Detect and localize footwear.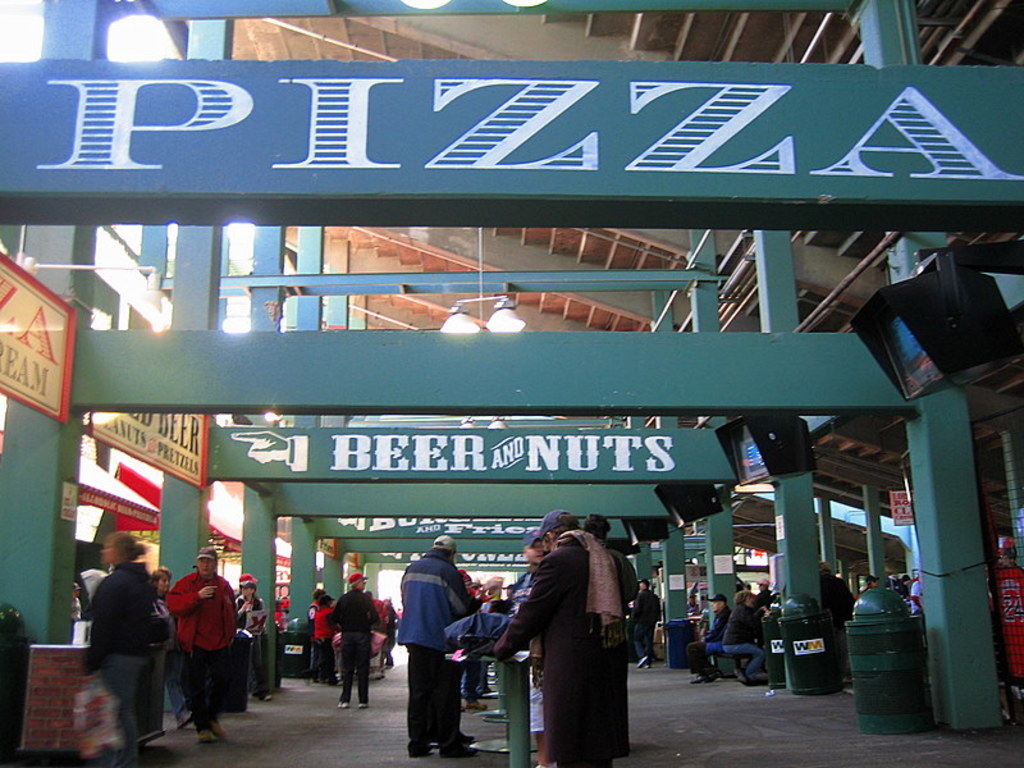
Localized at 439, 732, 471, 756.
